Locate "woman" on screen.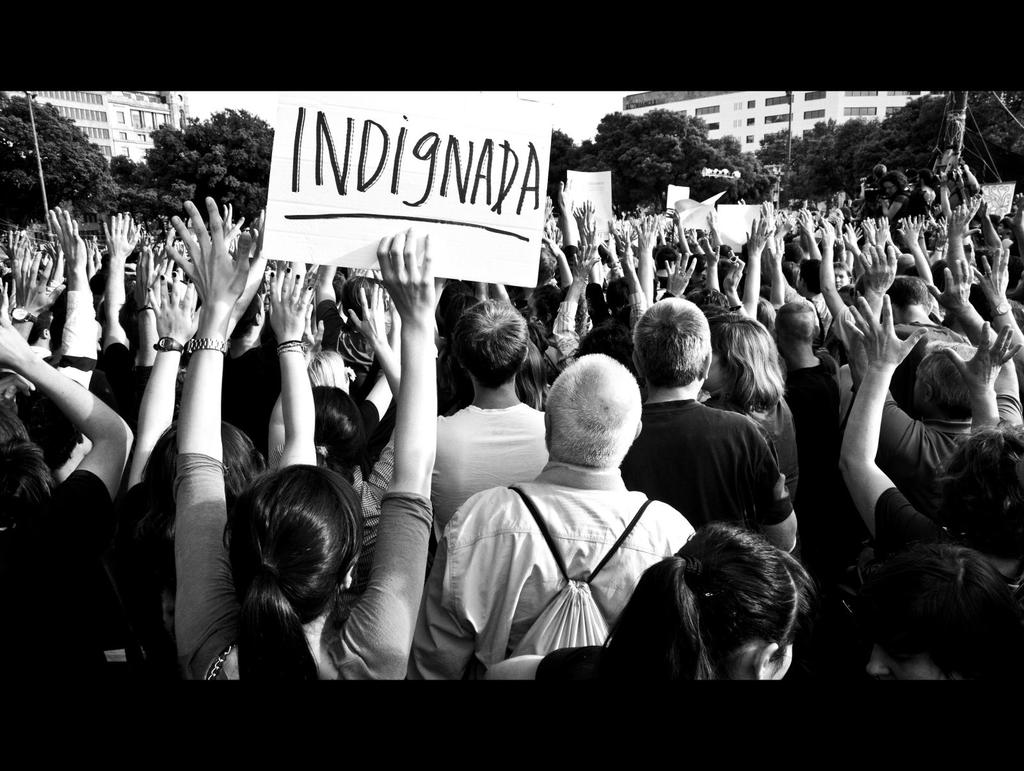
On screen at [left=702, top=317, right=803, bottom=500].
